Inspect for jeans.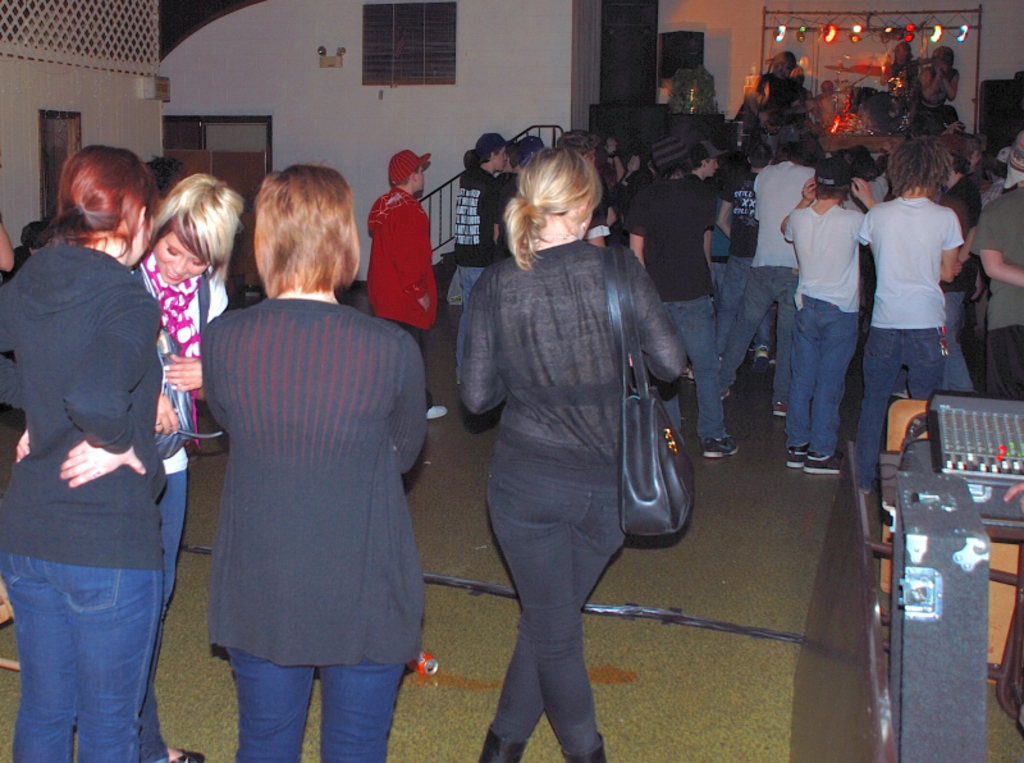
Inspection: pyautogui.locateOnScreen(489, 465, 625, 758).
